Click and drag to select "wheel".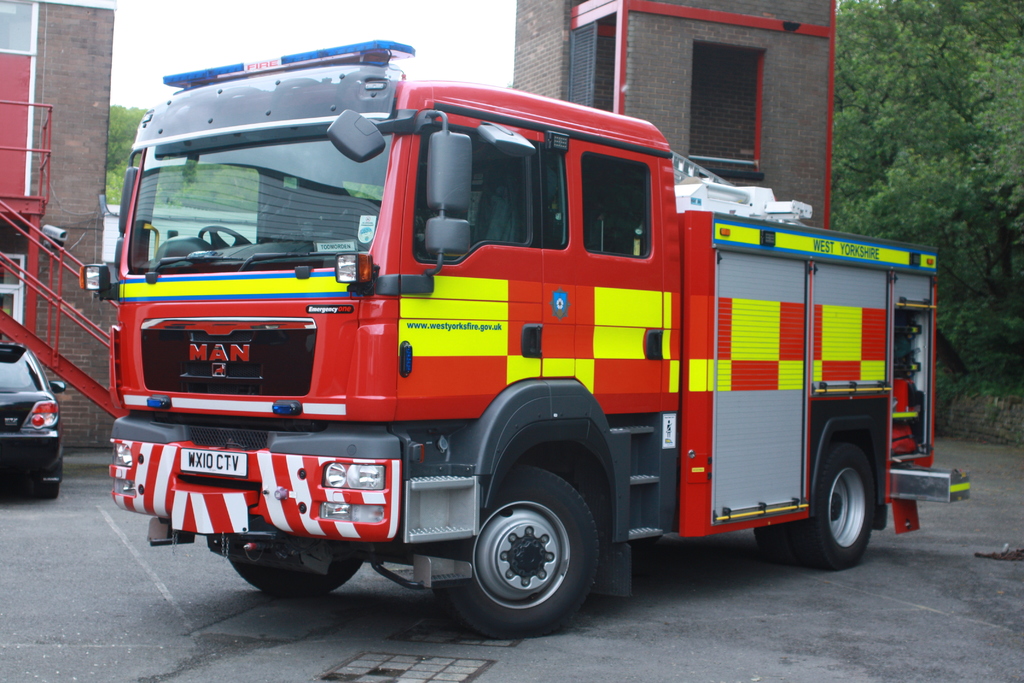
Selection: 753/529/799/562.
